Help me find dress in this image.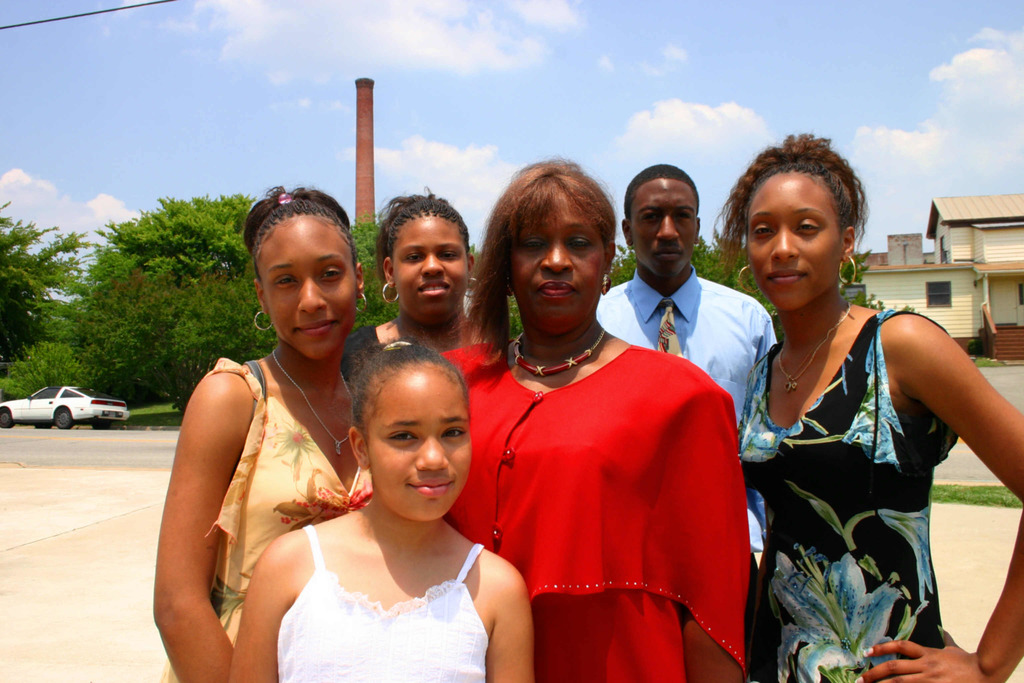
Found it: (left=433, top=336, right=753, bottom=682).
